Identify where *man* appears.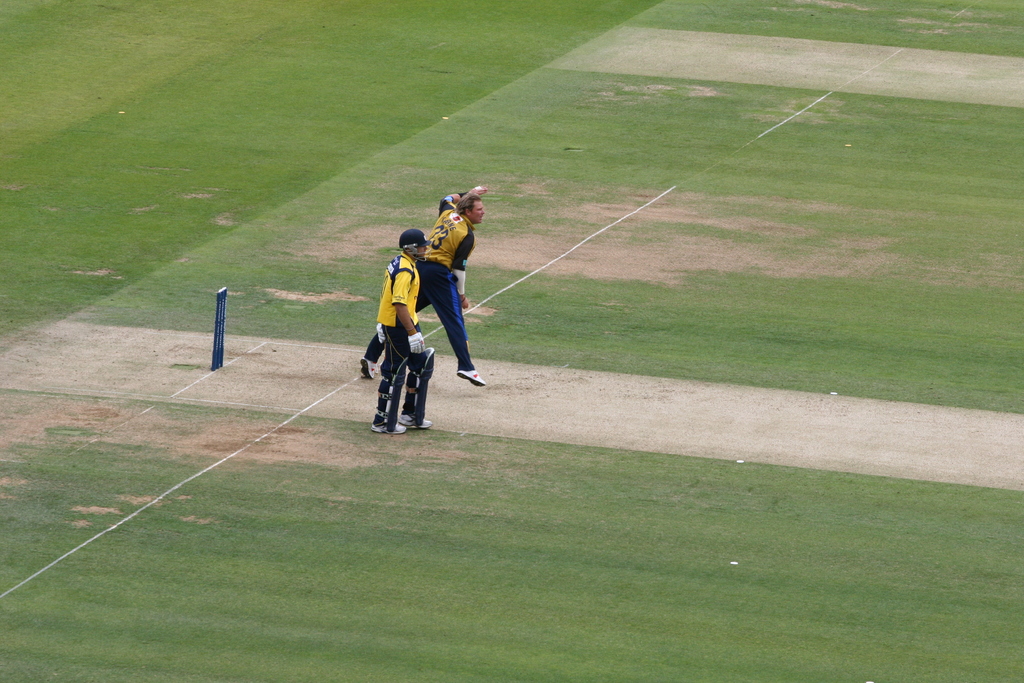
Appears at <box>358,185,488,387</box>.
